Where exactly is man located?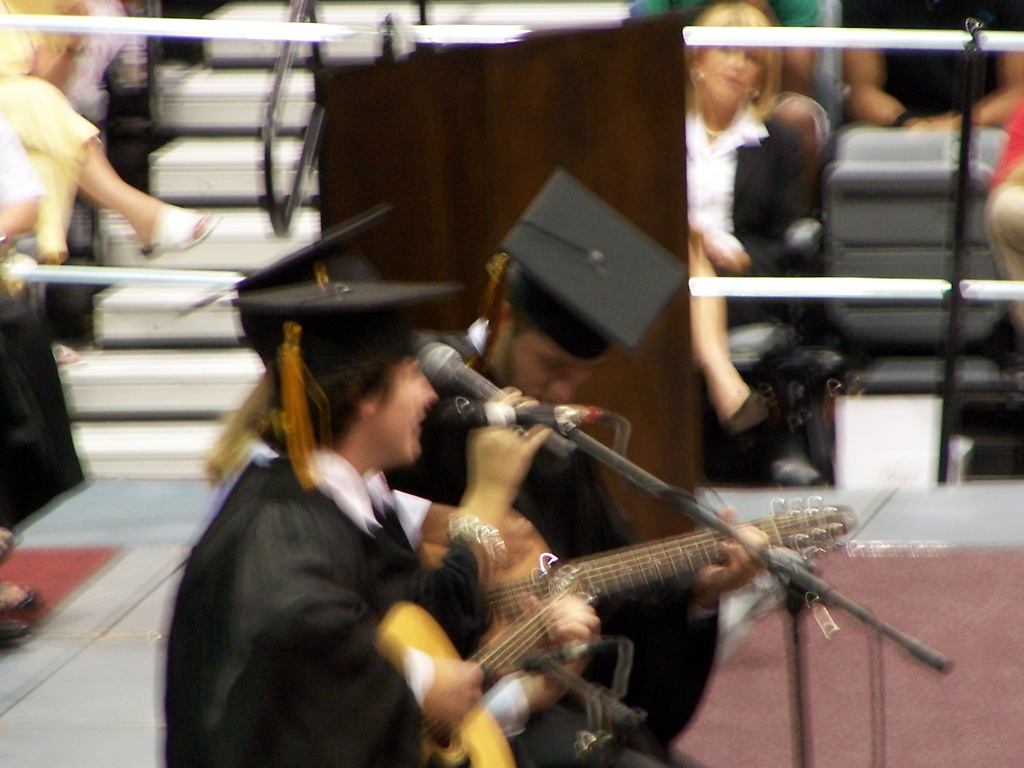
Its bounding box is {"left": 367, "top": 157, "right": 769, "bottom": 749}.
